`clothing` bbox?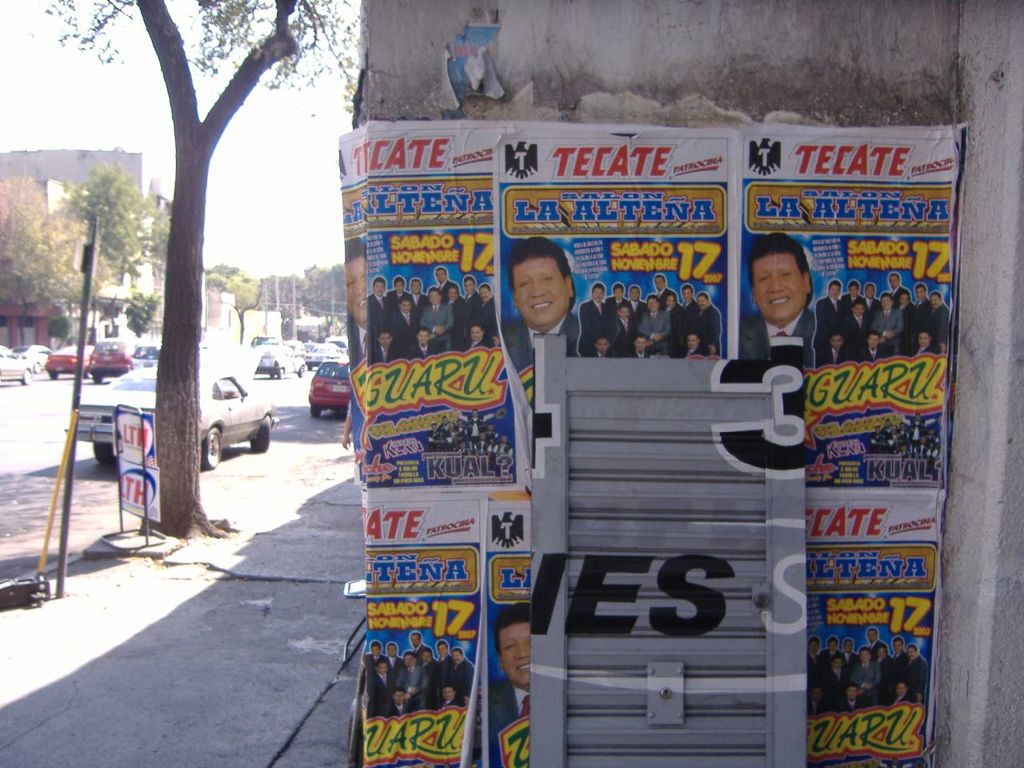
<box>579,302,607,350</box>
